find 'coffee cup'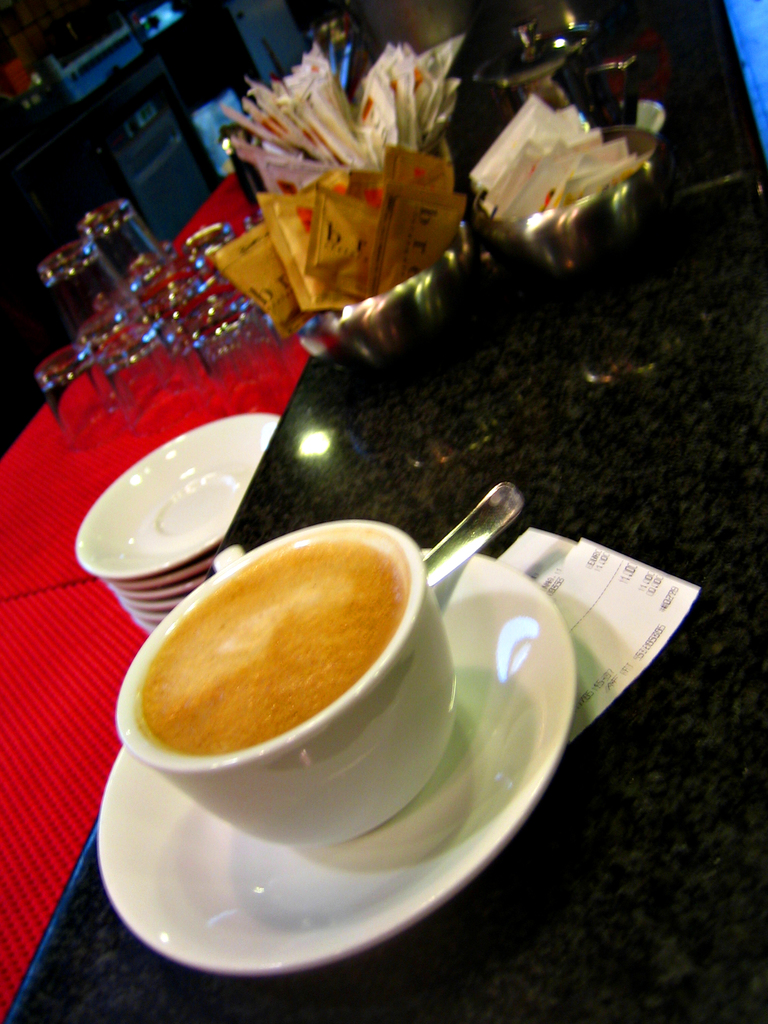
(114,515,460,849)
